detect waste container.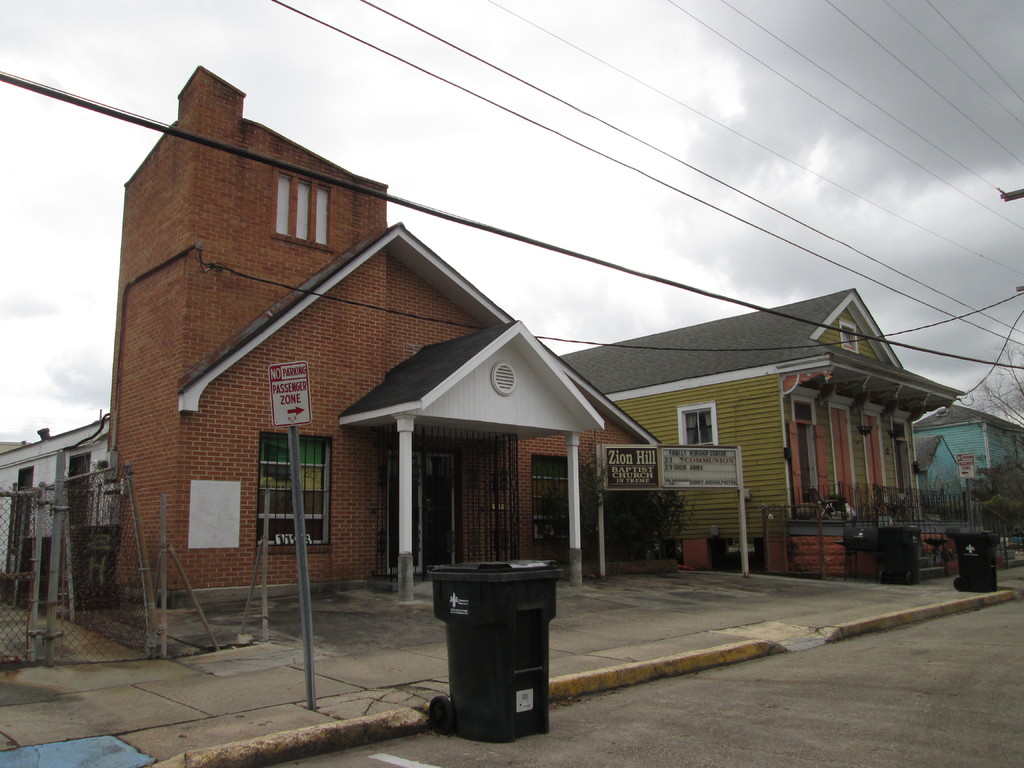
Detected at region(432, 567, 564, 741).
